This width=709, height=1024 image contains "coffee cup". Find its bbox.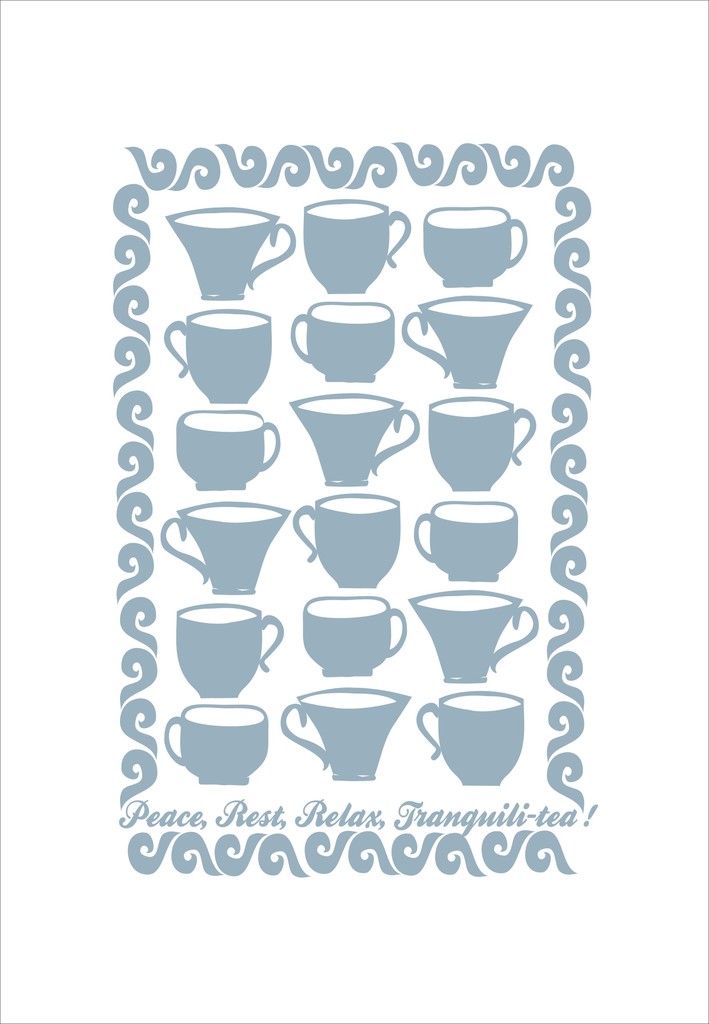
[415, 501, 520, 581].
